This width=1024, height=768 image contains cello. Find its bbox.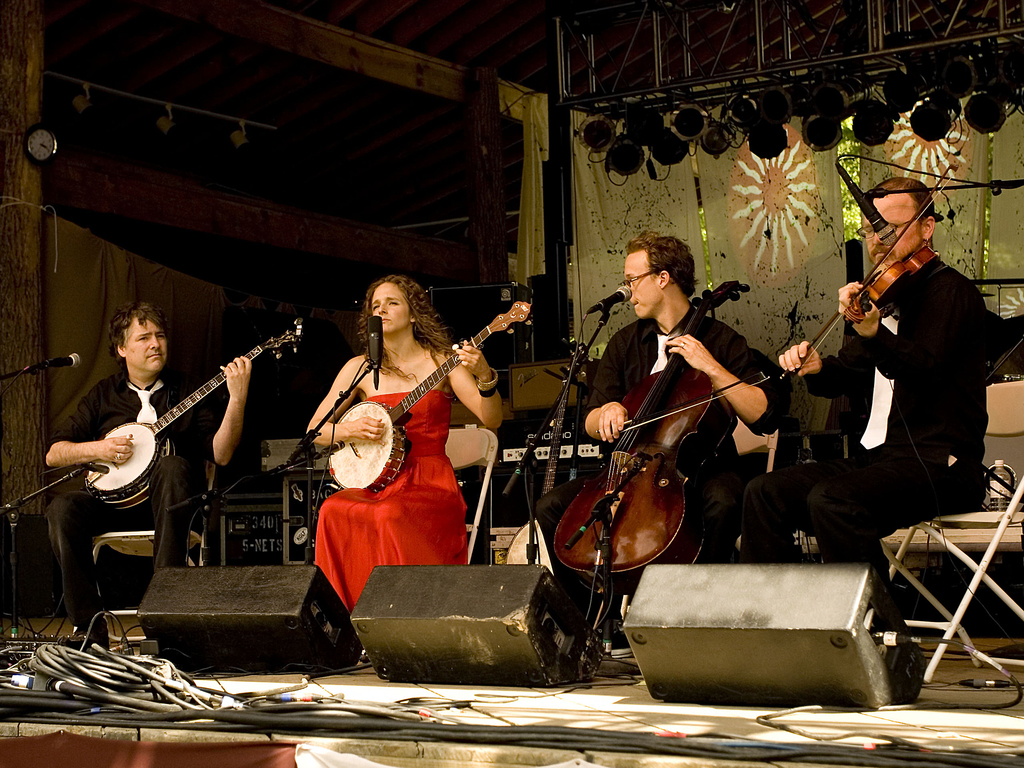
Rect(333, 293, 529, 494).
